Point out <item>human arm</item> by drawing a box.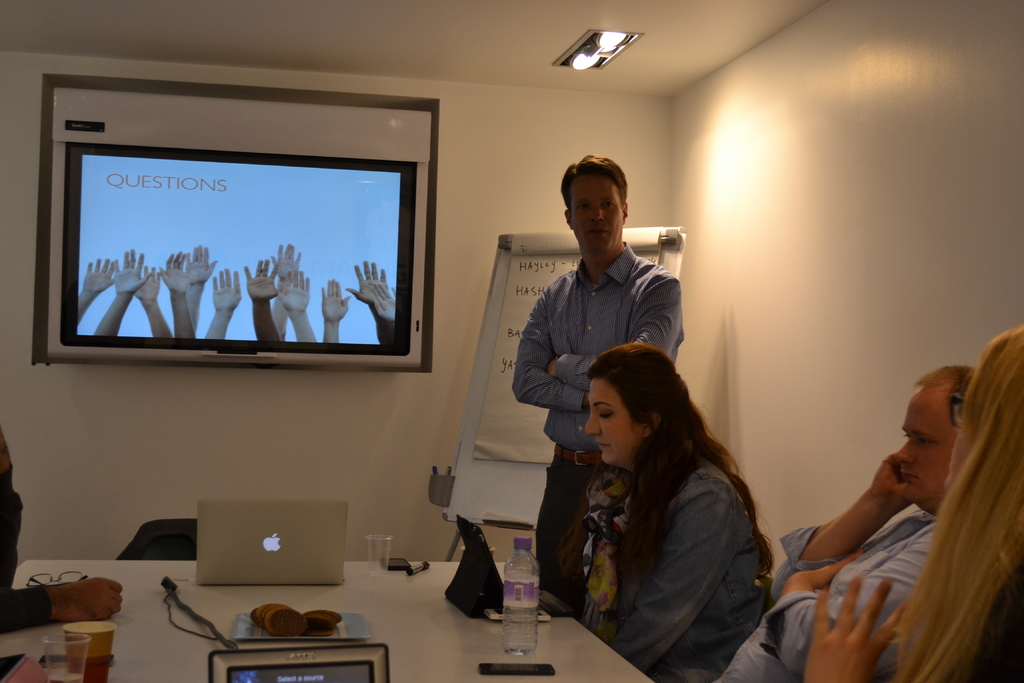
pyautogui.locateOnScreen(797, 452, 913, 561).
